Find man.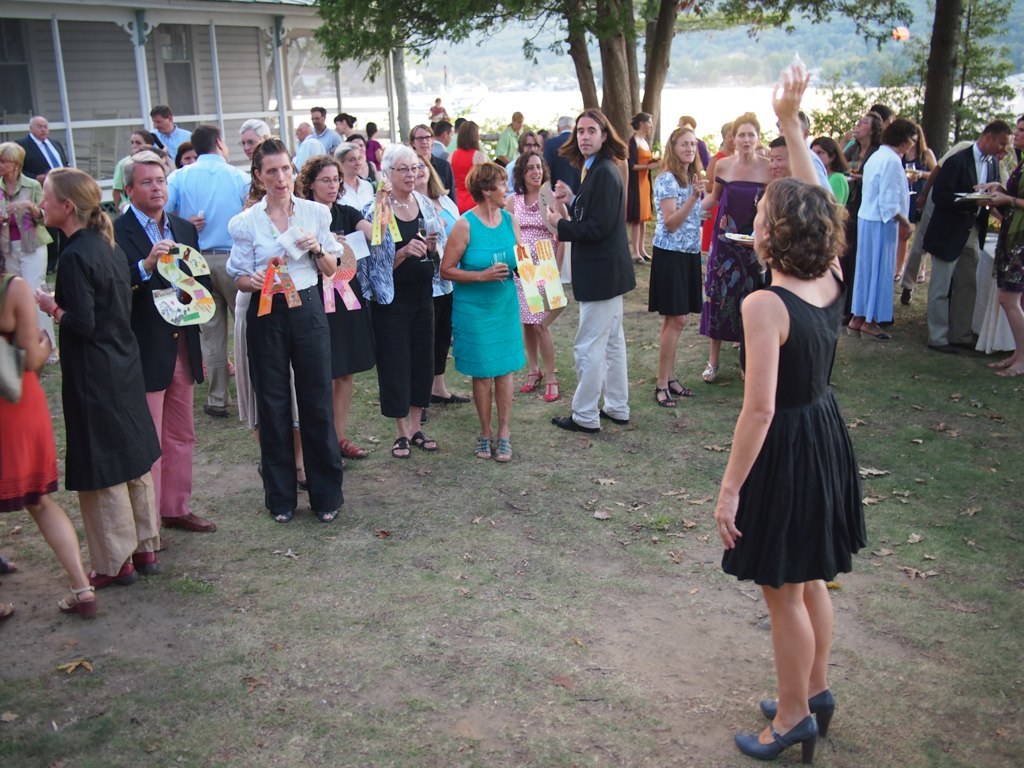
x1=291, y1=120, x2=325, y2=174.
